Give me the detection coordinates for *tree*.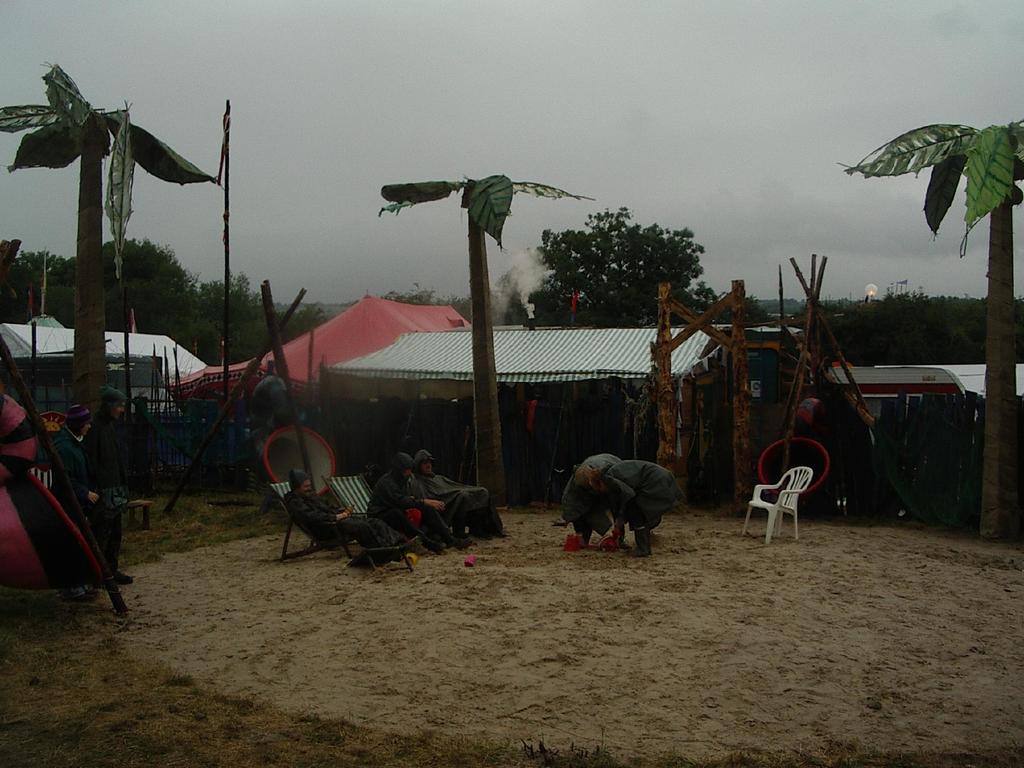
<box>442,265,541,326</box>.
